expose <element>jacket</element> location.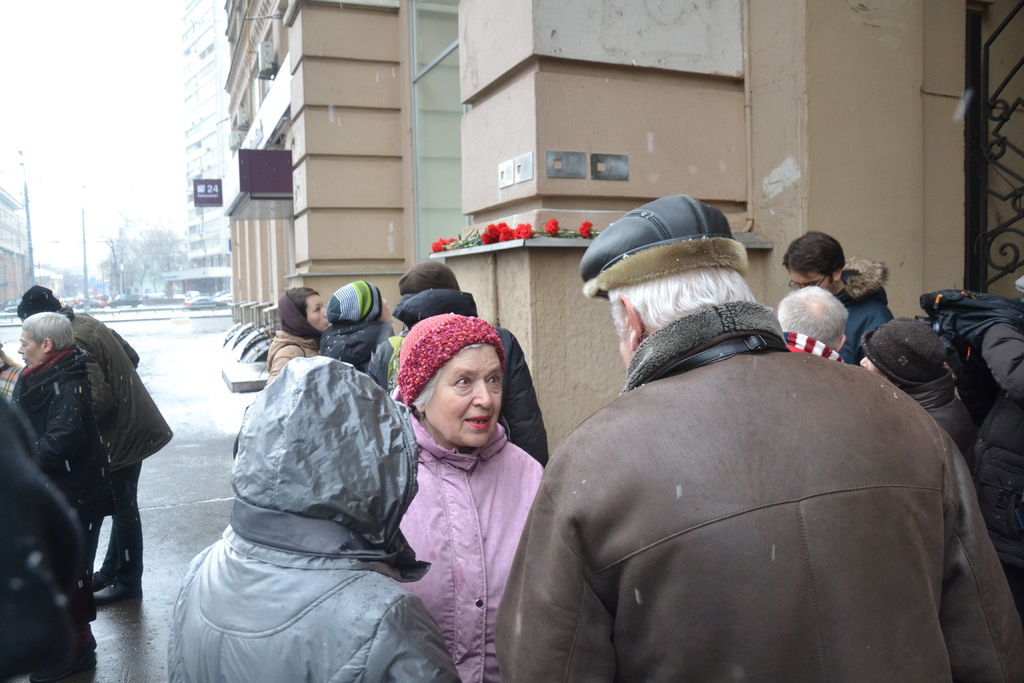
Exposed at (850,304,896,362).
